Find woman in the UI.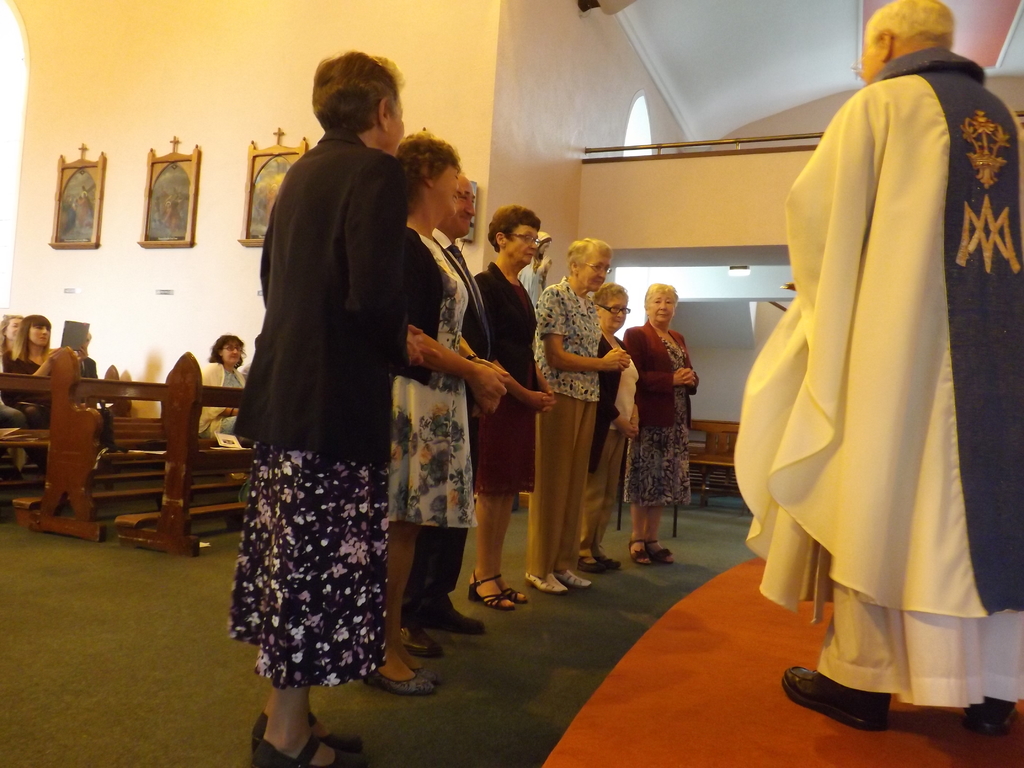
UI element at {"x1": 459, "y1": 208, "x2": 556, "y2": 610}.
